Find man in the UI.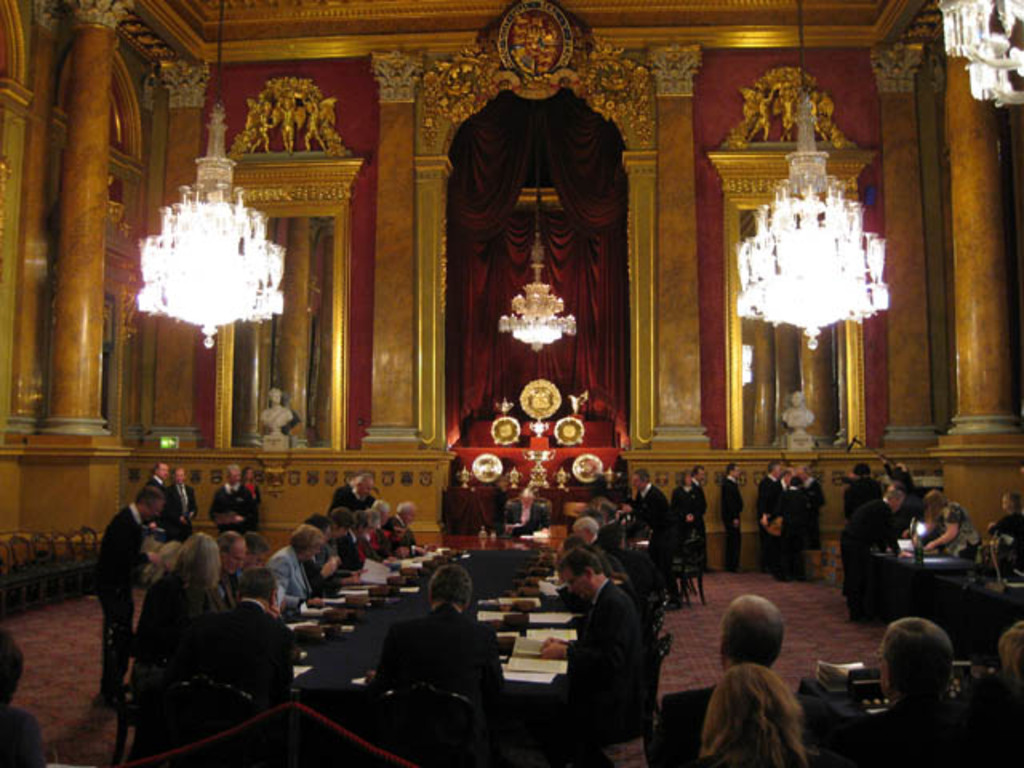
UI element at pyautogui.locateOnScreen(336, 509, 370, 570).
